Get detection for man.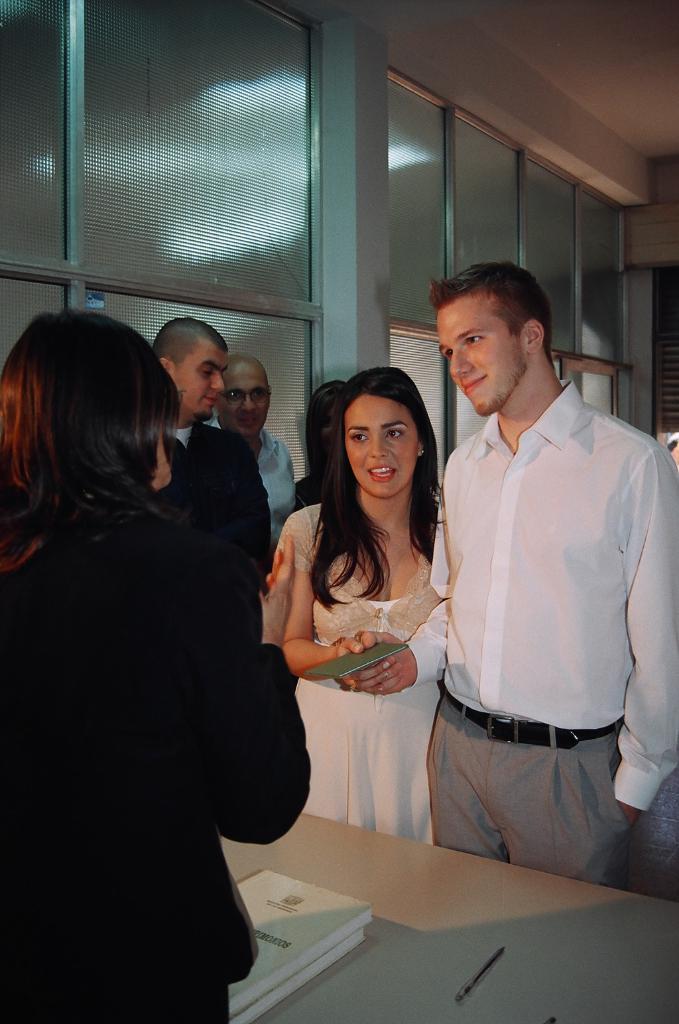
Detection: crop(154, 312, 273, 578).
